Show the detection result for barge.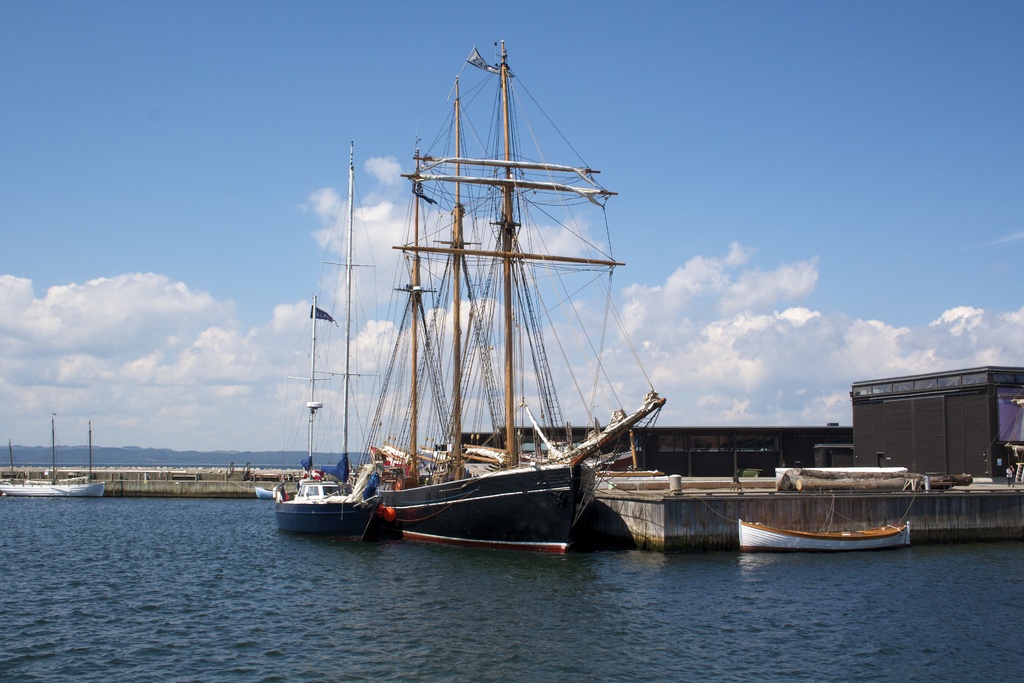
{"left": 356, "top": 40, "right": 664, "bottom": 553}.
